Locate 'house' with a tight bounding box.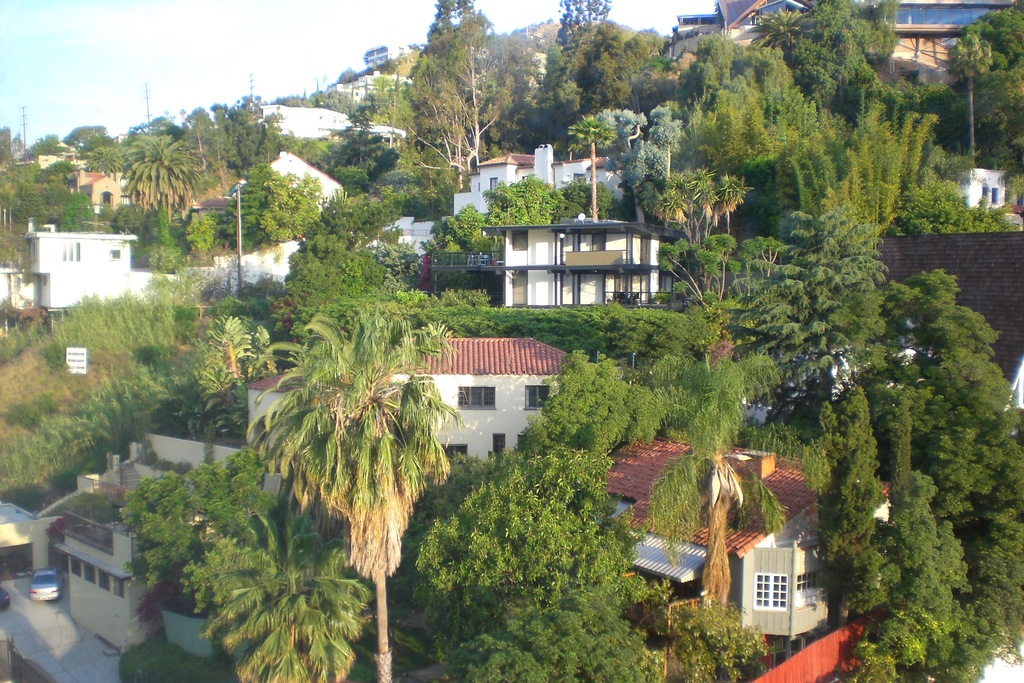
pyautogui.locateOnScreen(4, 267, 33, 327).
